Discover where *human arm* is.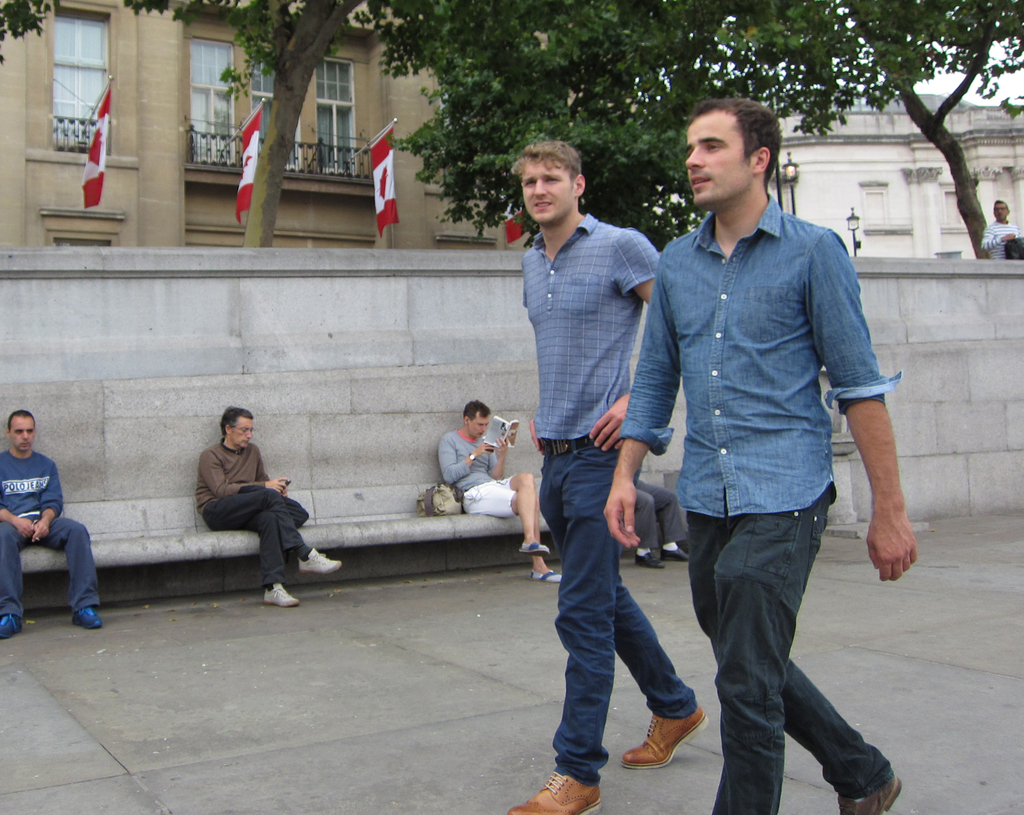
Discovered at 486,426,508,480.
